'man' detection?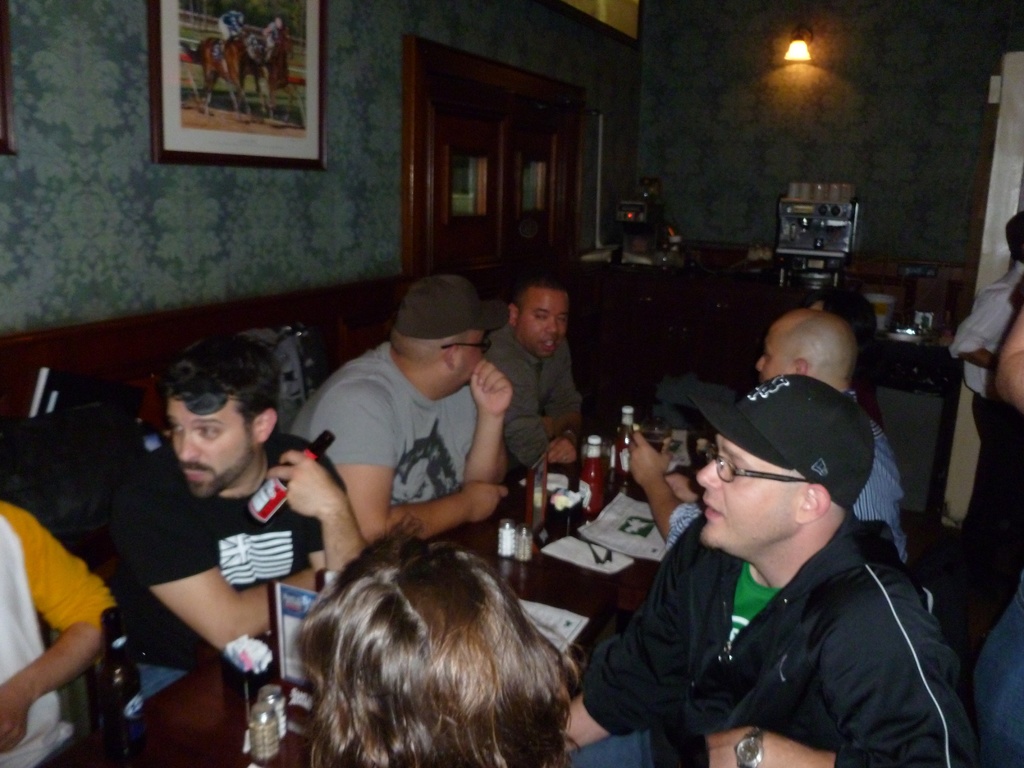
rect(946, 212, 1023, 568)
